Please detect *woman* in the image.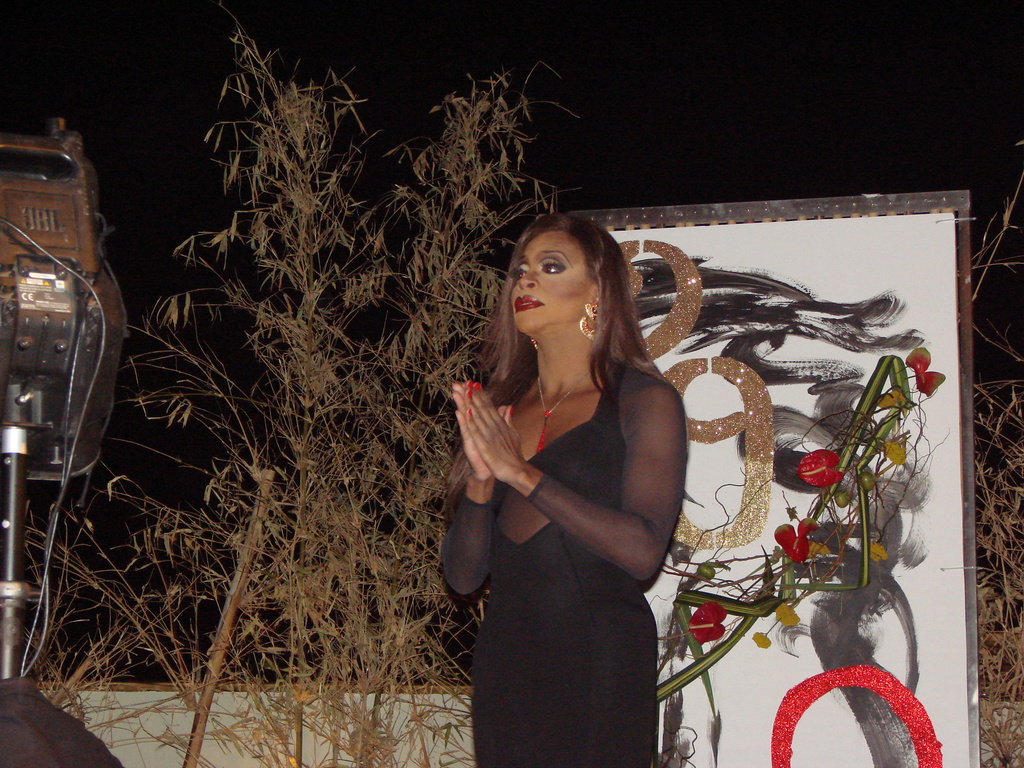
[left=429, top=187, right=714, bottom=767].
